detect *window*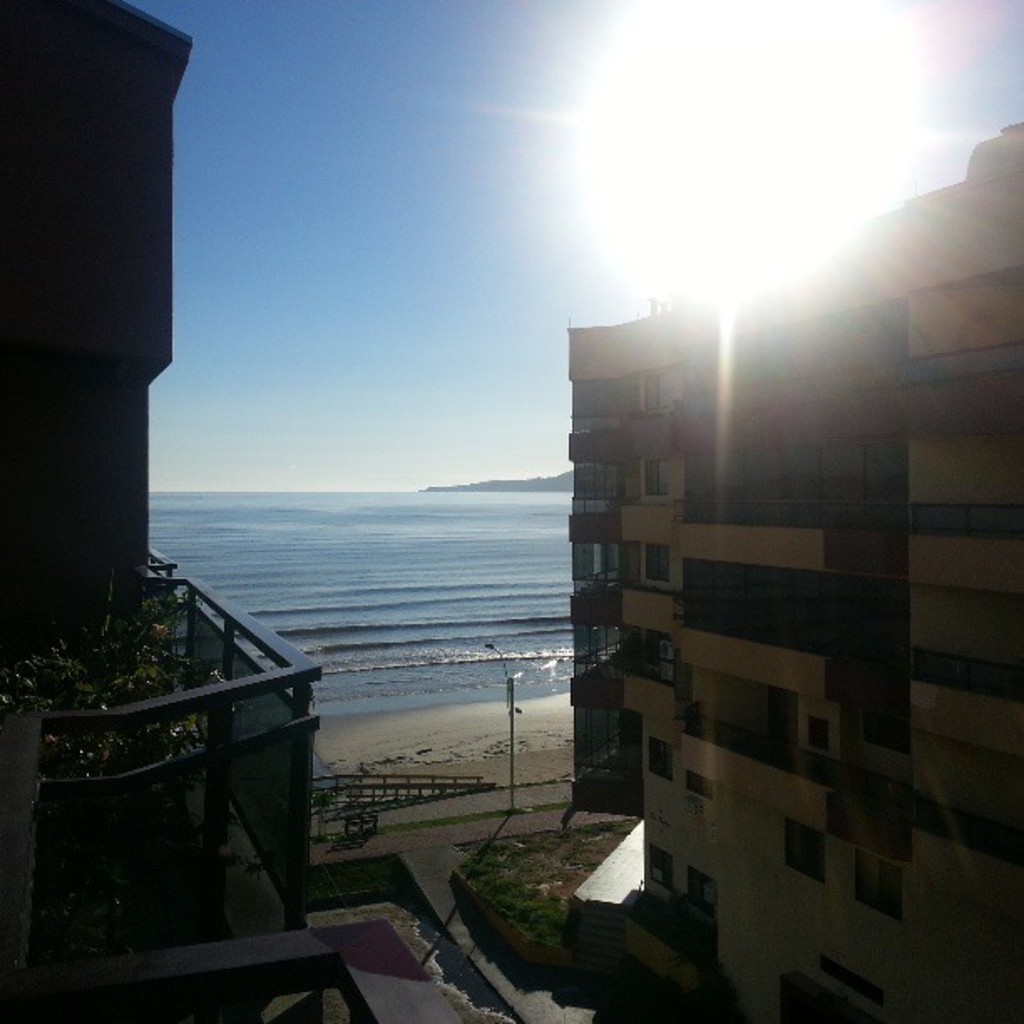
region(572, 544, 622, 599)
